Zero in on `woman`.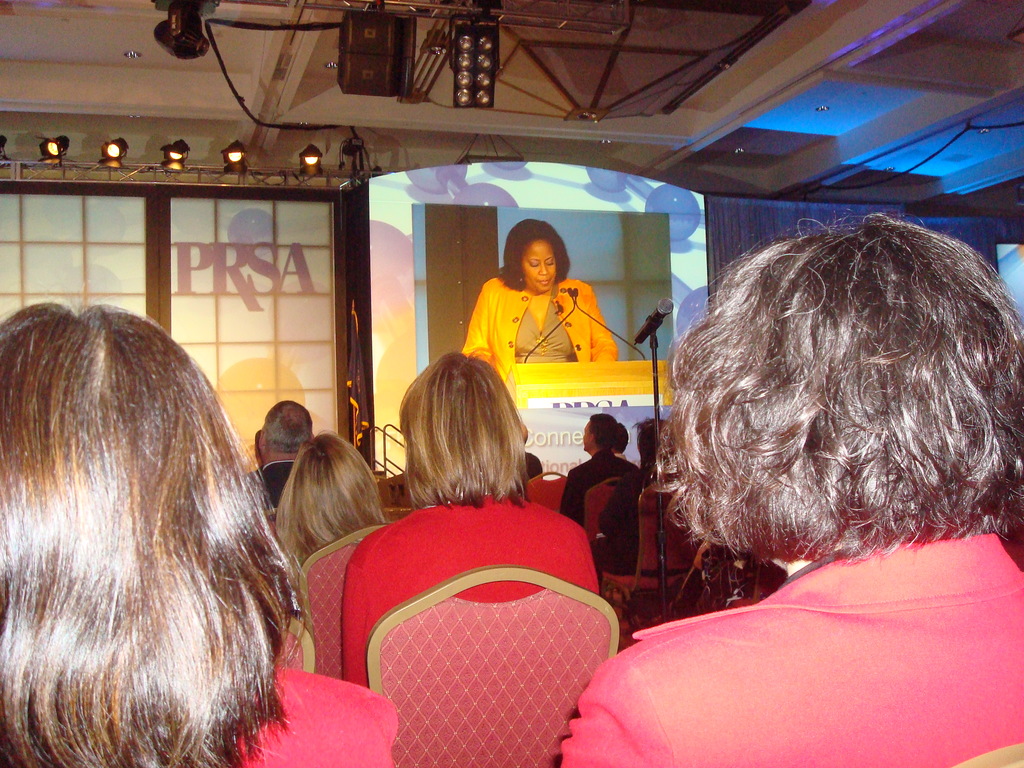
Zeroed in: {"left": 342, "top": 346, "right": 603, "bottom": 696}.
